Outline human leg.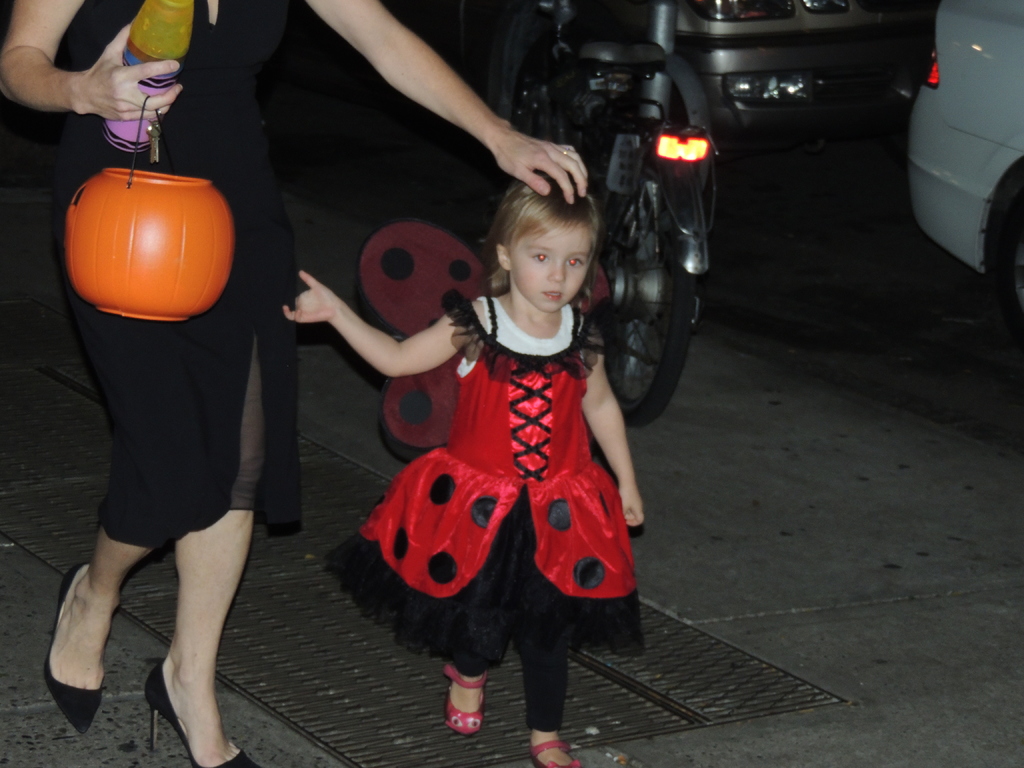
Outline: (x1=440, y1=515, x2=509, y2=730).
